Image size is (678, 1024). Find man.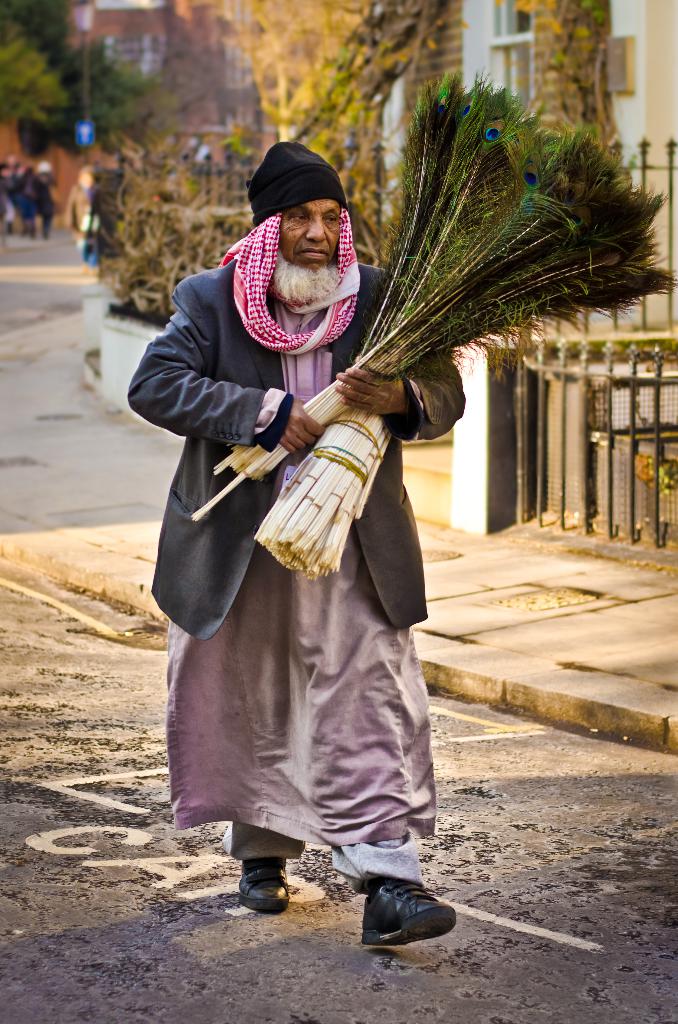
region(146, 170, 487, 920).
